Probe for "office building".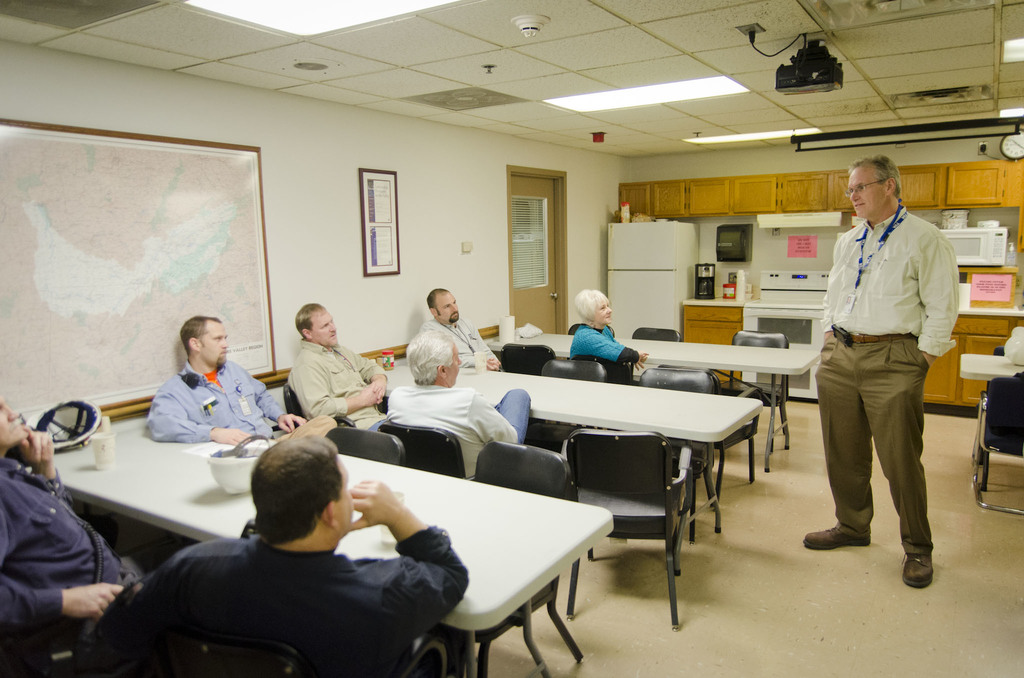
Probe result: <box>0,0,1023,677</box>.
